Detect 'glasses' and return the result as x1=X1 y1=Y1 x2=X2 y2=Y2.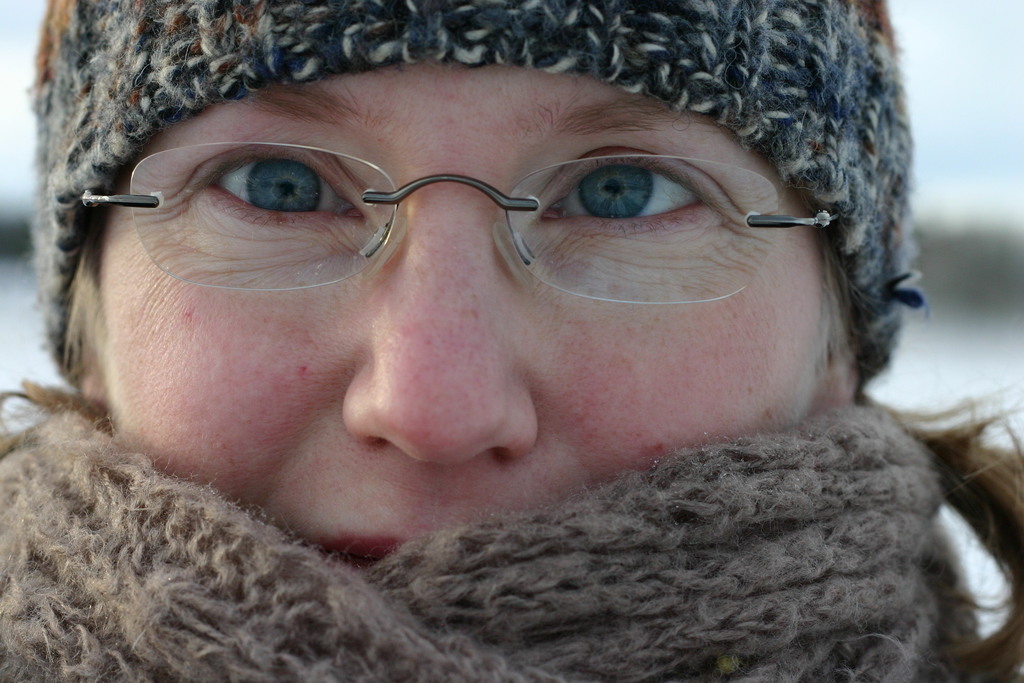
x1=106 y1=114 x2=854 y2=301.
